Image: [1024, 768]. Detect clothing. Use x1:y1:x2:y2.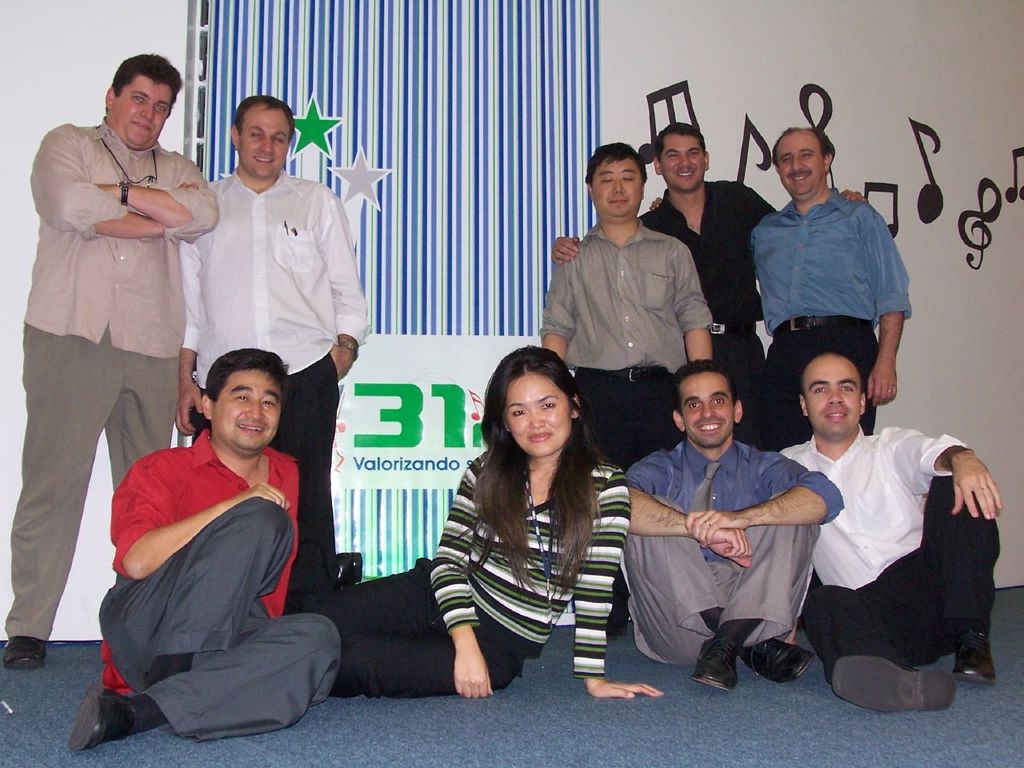
746:190:914:424.
